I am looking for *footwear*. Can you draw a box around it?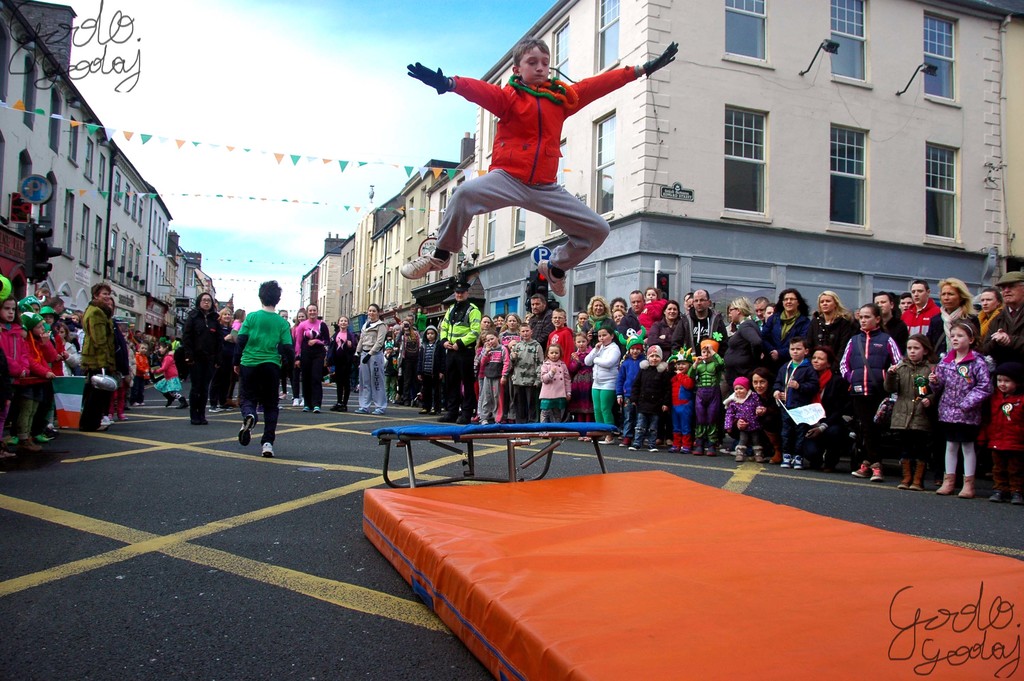
Sure, the bounding box is region(481, 419, 484, 425).
